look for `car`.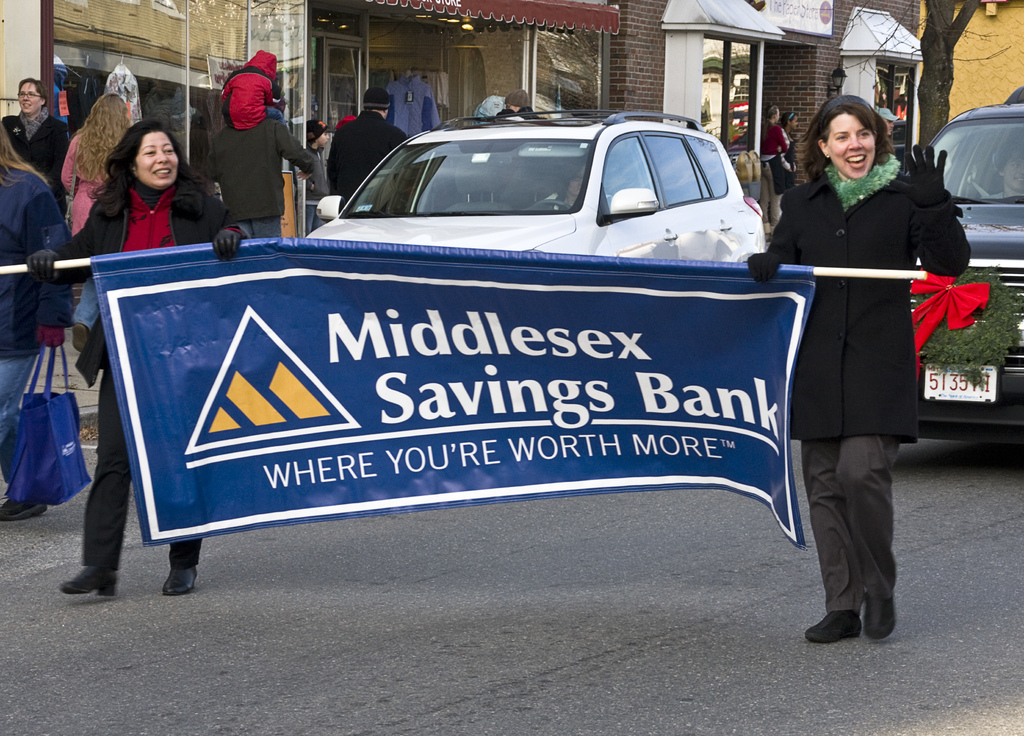
Found: x1=913 y1=105 x2=1023 y2=441.
